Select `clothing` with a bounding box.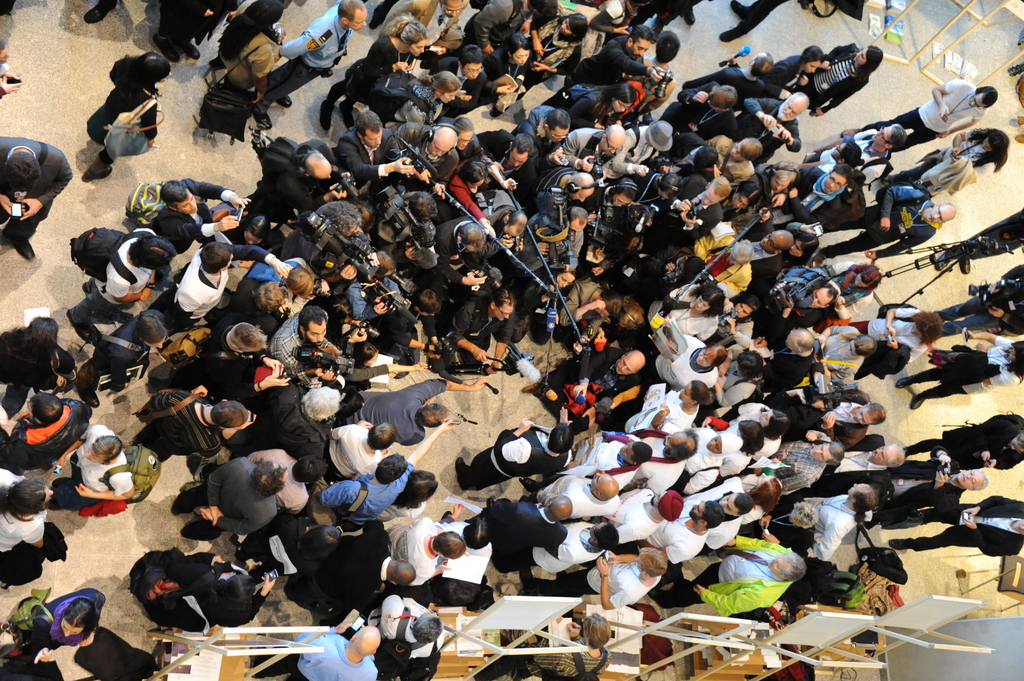
<bbox>488, 499, 561, 572</bbox>.
